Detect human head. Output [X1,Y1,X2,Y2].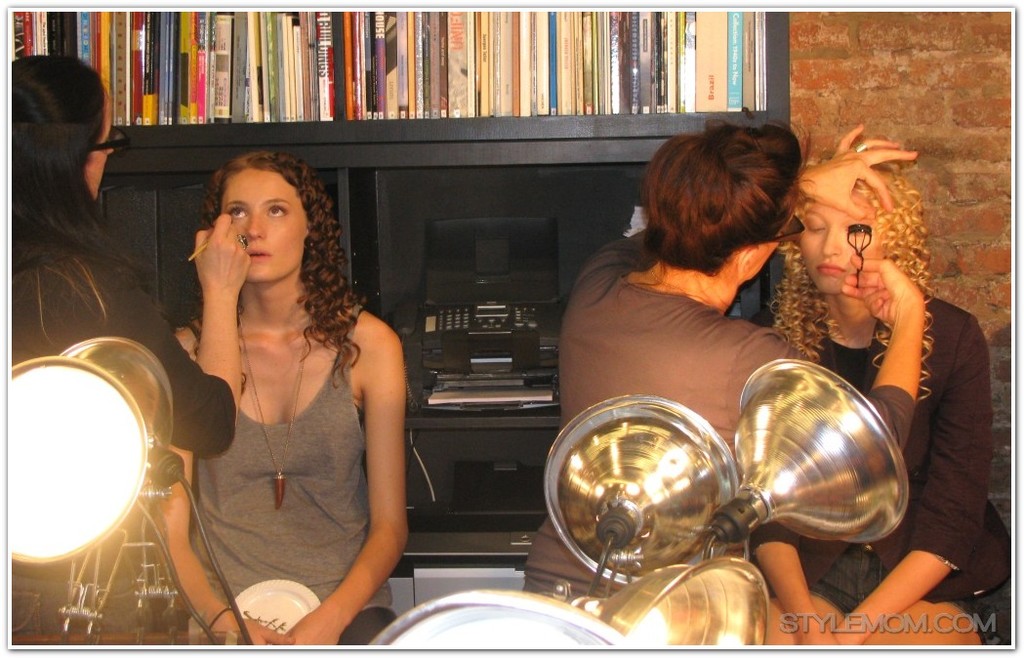
[798,151,906,297].
